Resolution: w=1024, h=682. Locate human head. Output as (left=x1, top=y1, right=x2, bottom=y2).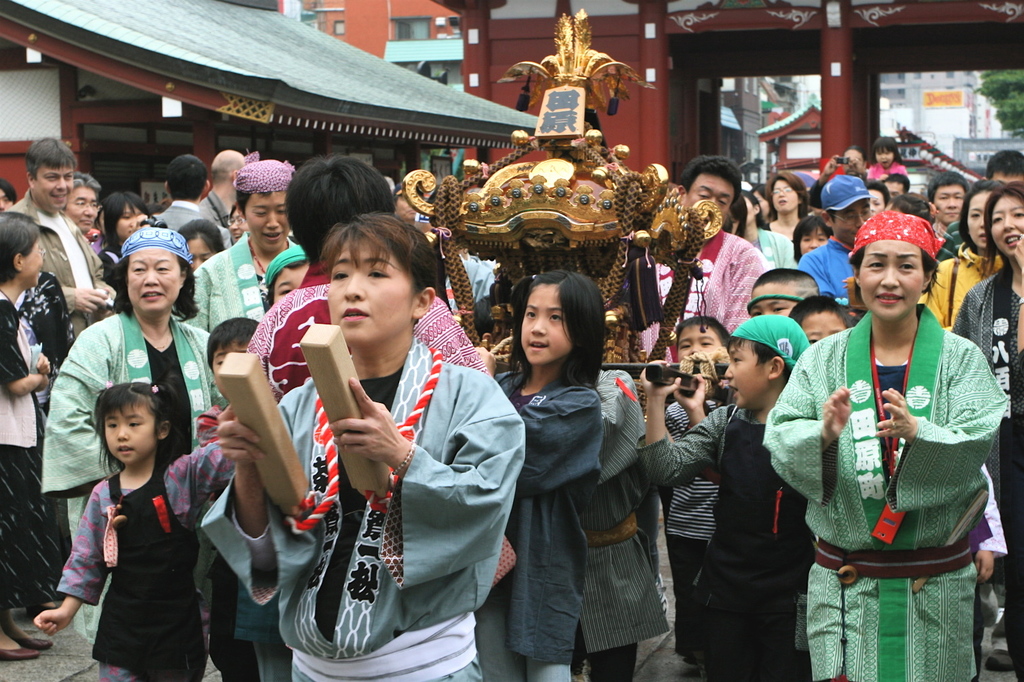
(left=210, top=318, right=262, bottom=403).
